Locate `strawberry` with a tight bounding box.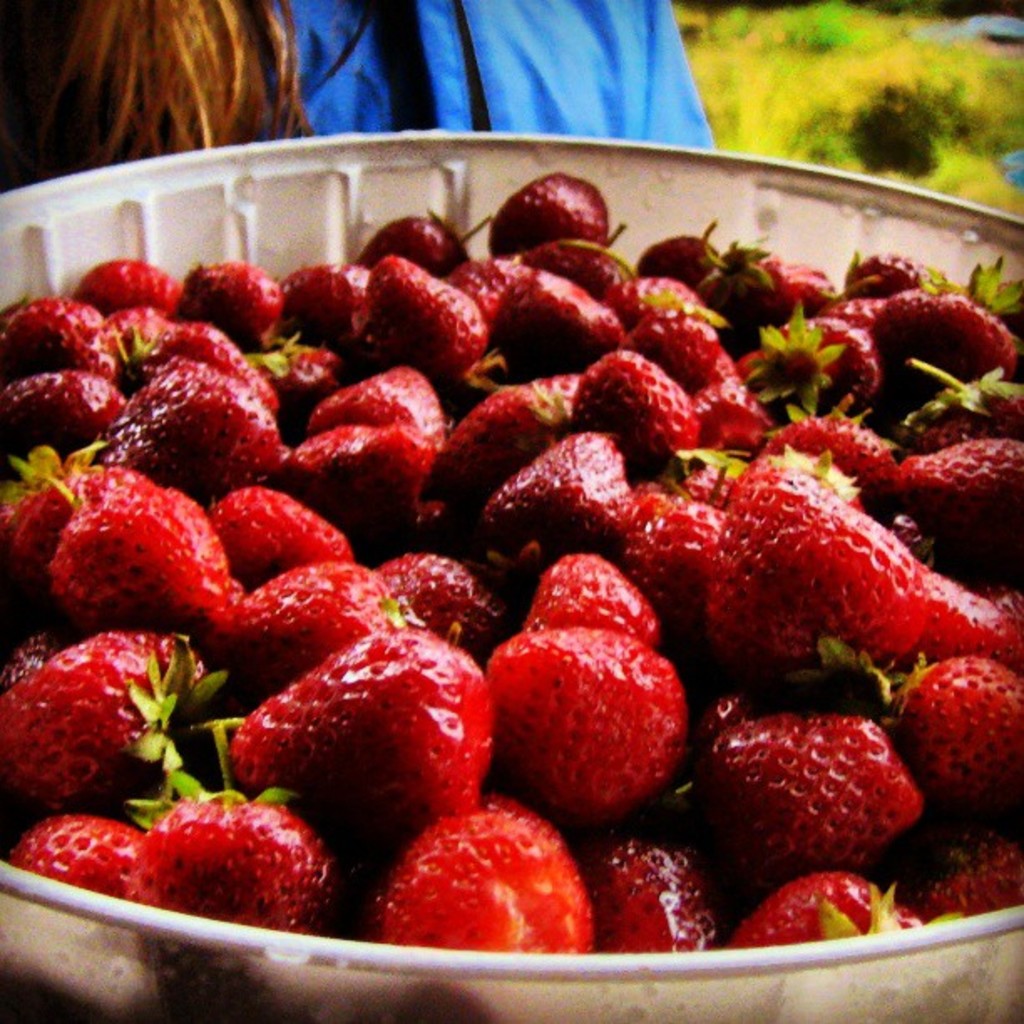
region(485, 643, 679, 806).
